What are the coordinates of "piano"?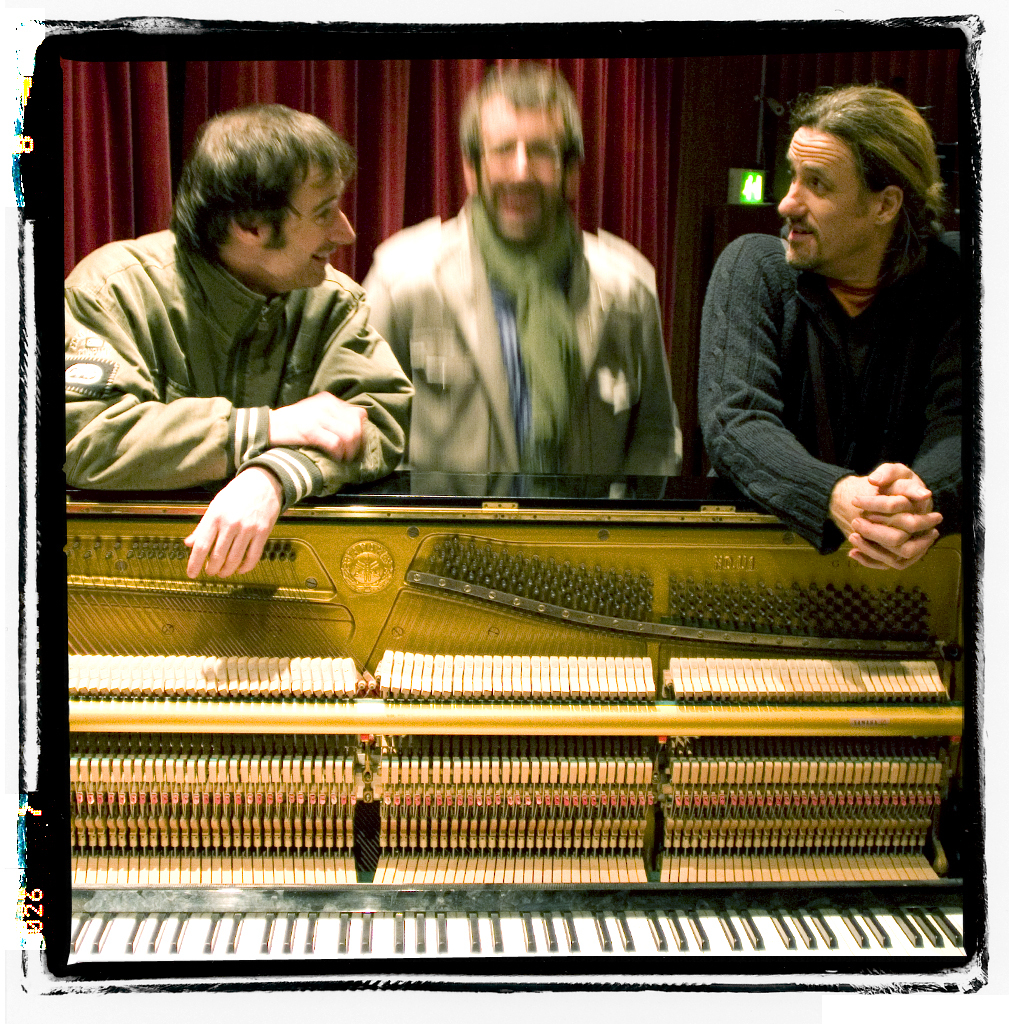
detection(10, 481, 945, 994).
